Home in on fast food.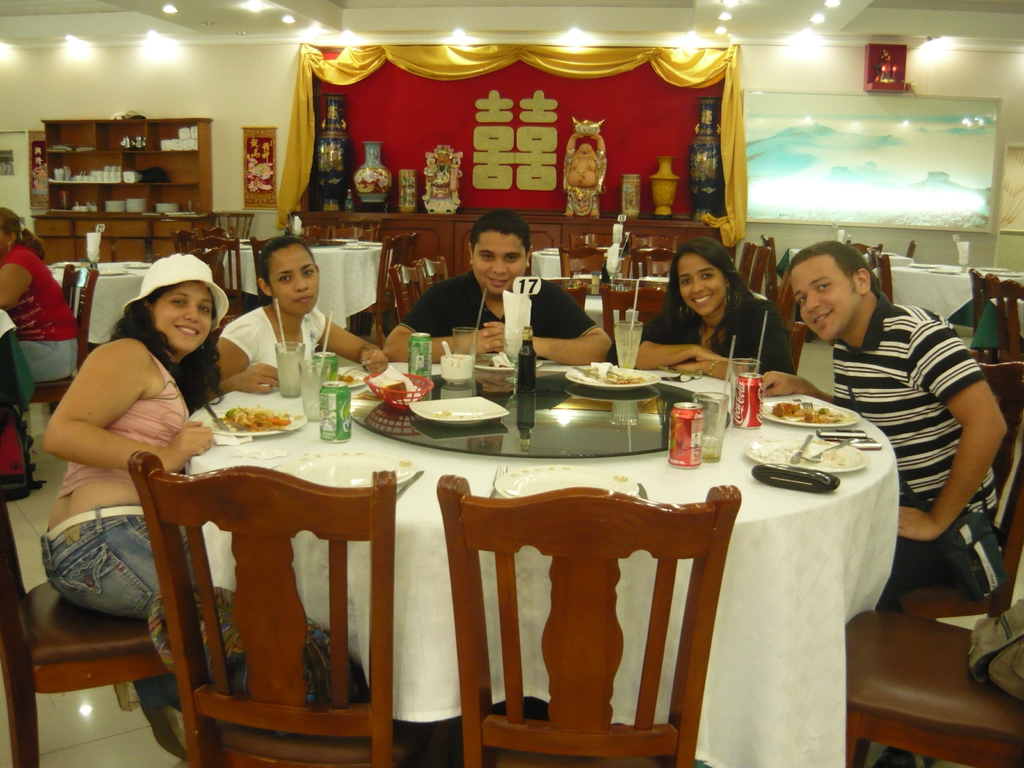
Homed in at Rect(227, 404, 291, 432).
